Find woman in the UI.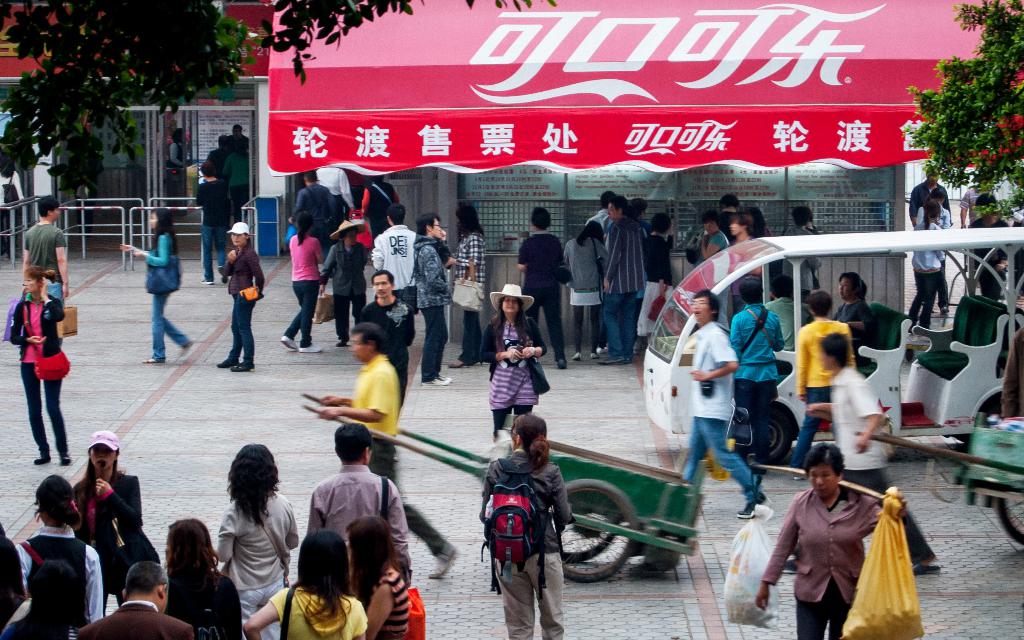
UI element at bbox=(634, 215, 674, 345).
